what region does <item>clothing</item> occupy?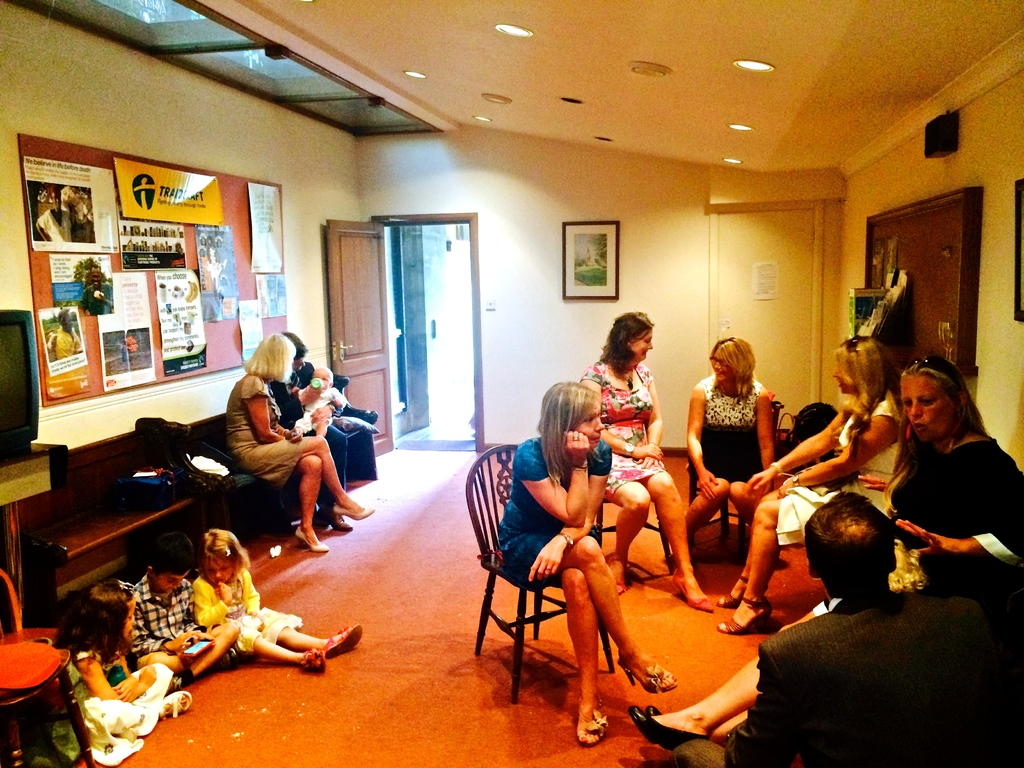
{"x1": 672, "y1": 591, "x2": 1014, "y2": 767}.
